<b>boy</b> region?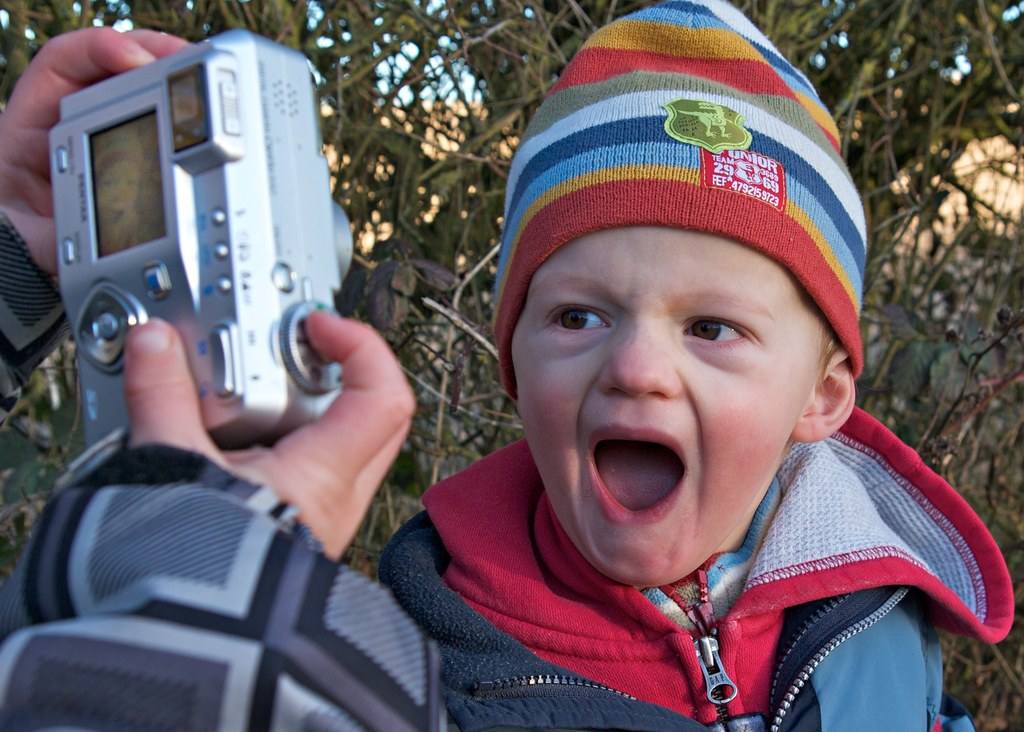
(451,34,999,731)
